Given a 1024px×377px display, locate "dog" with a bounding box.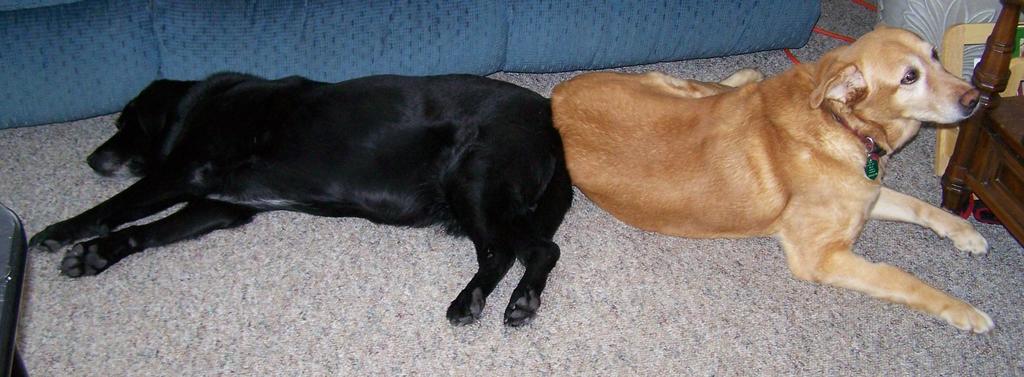
Located: pyautogui.locateOnScreen(550, 24, 998, 336).
